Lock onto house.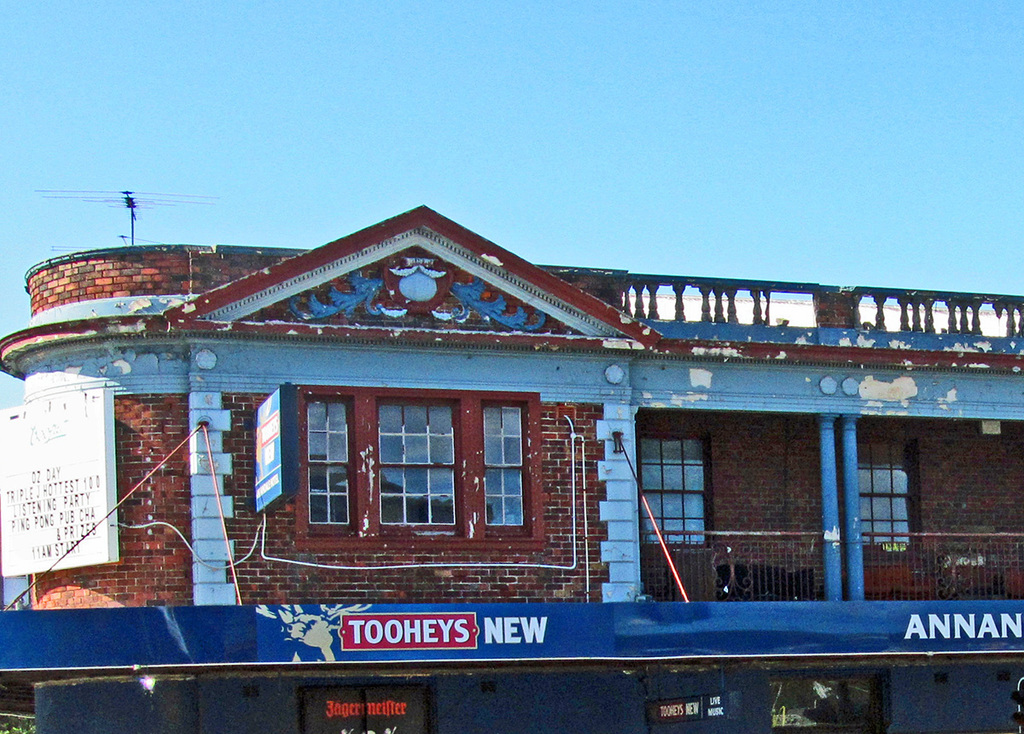
Locked: 2/206/1023/608.
